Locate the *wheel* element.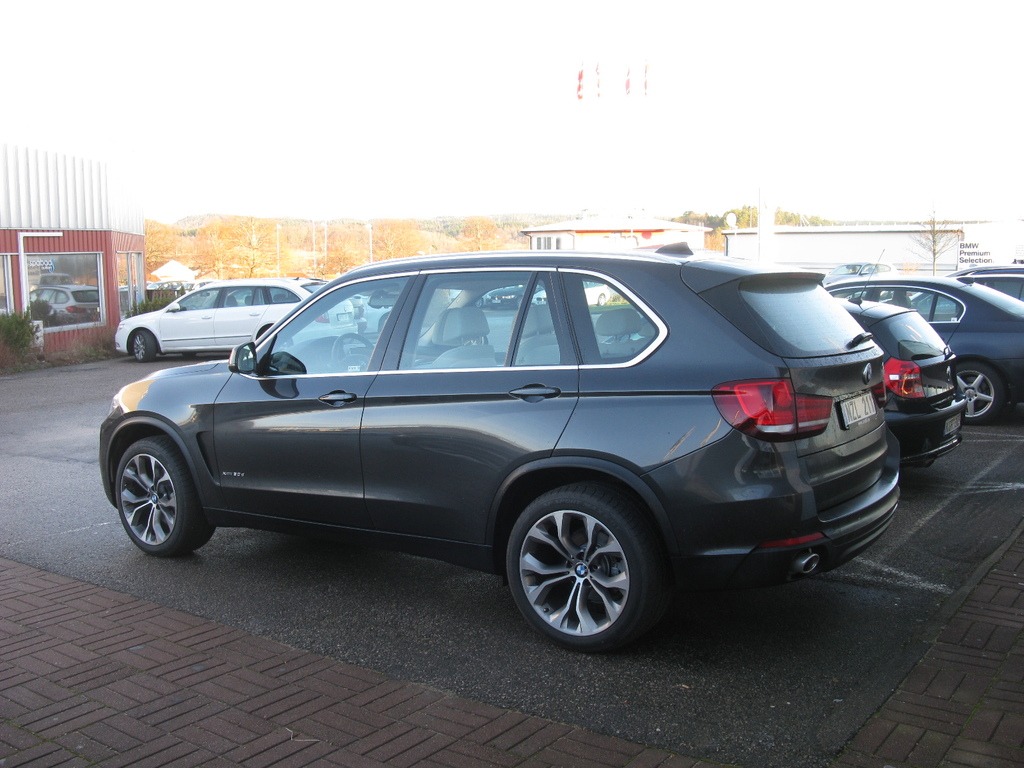
Element bbox: <region>334, 331, 370, 364</region>.
